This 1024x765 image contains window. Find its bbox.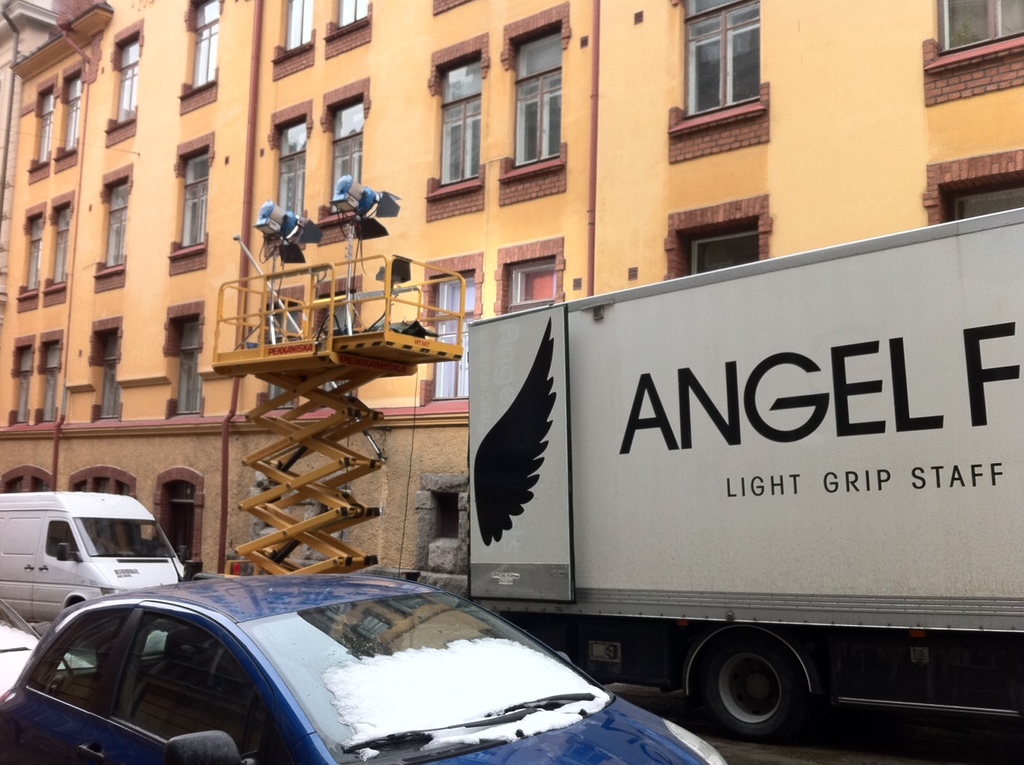
locate(666, 215, 767, 273).
